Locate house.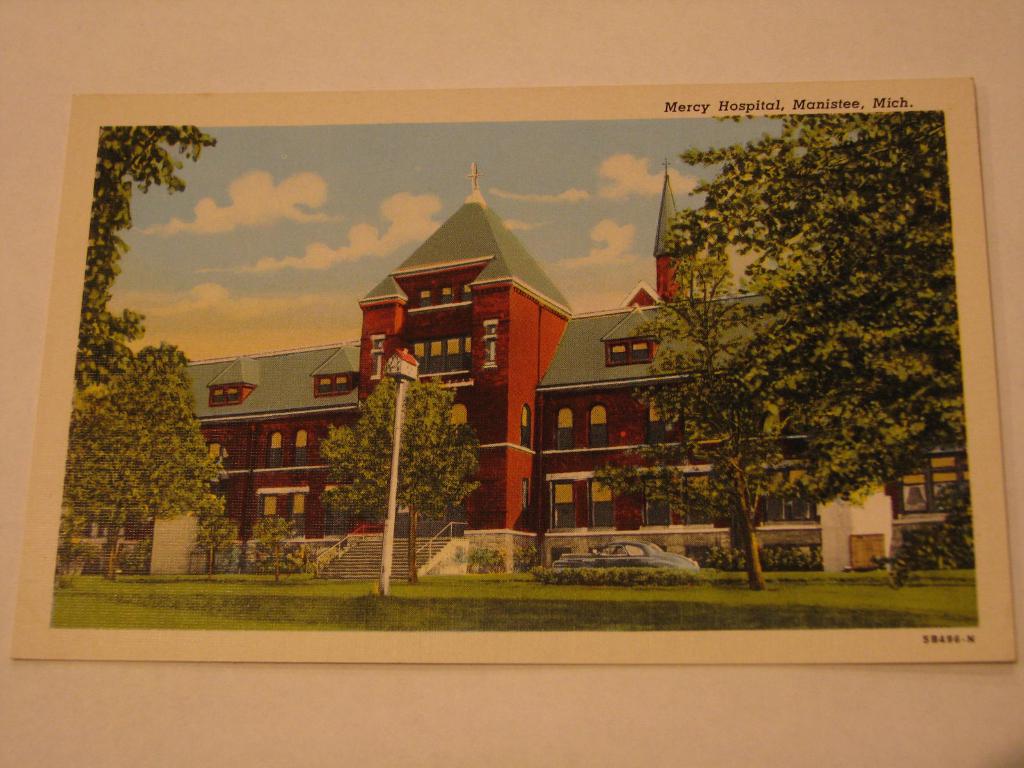
Bounding box: 367 179 579 538.
